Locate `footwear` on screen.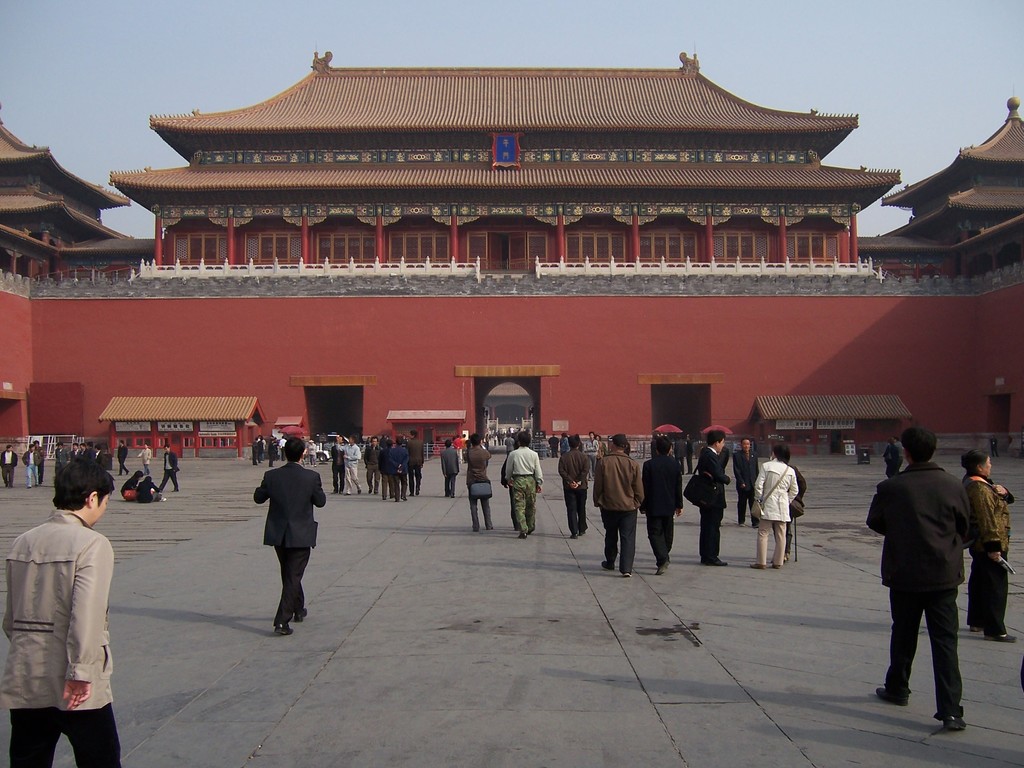
On screen at 981 628 1017 644.
